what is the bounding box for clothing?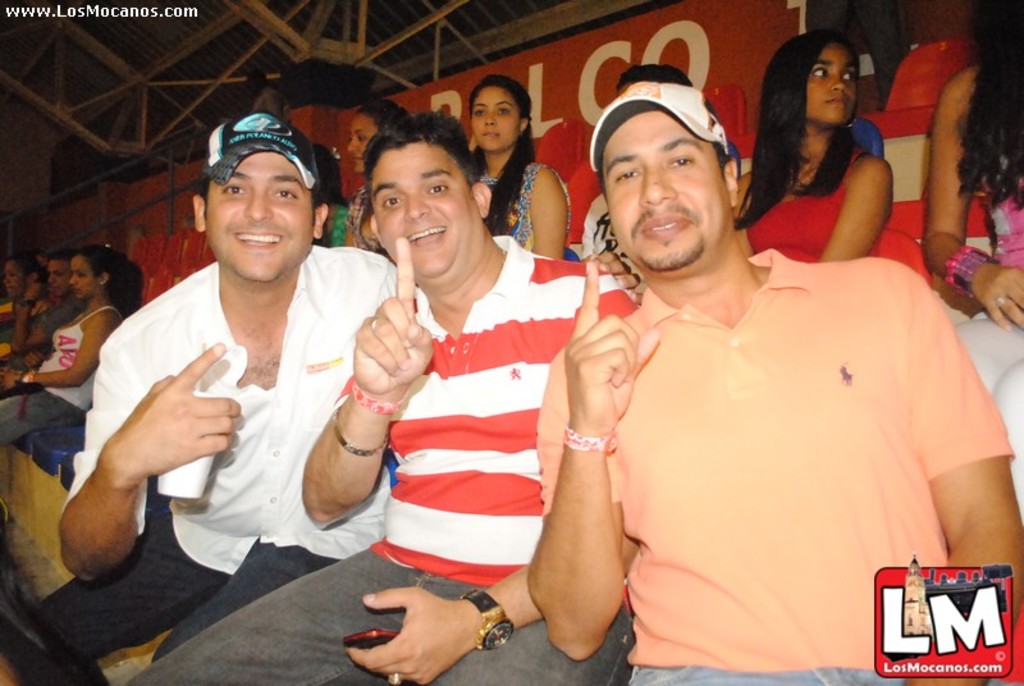
x1=0, y1=301, x2=122, y2=445.
